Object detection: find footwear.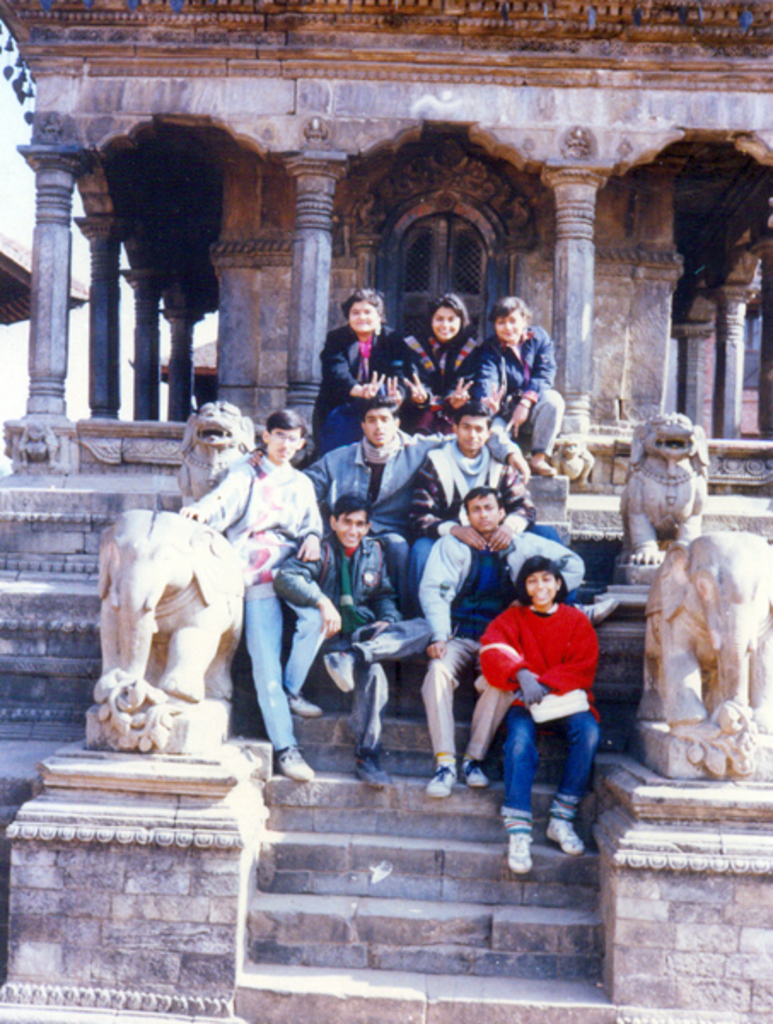
box(357, 748, 386, 788).
